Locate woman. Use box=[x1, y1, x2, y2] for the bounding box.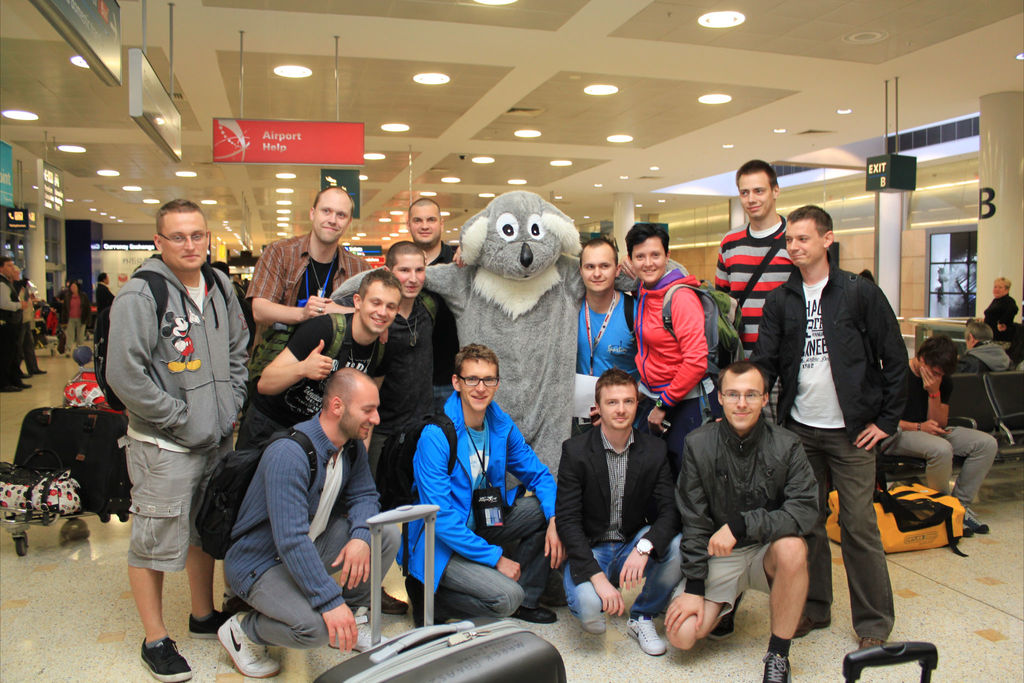
box=[626, 222, 720, 497].
